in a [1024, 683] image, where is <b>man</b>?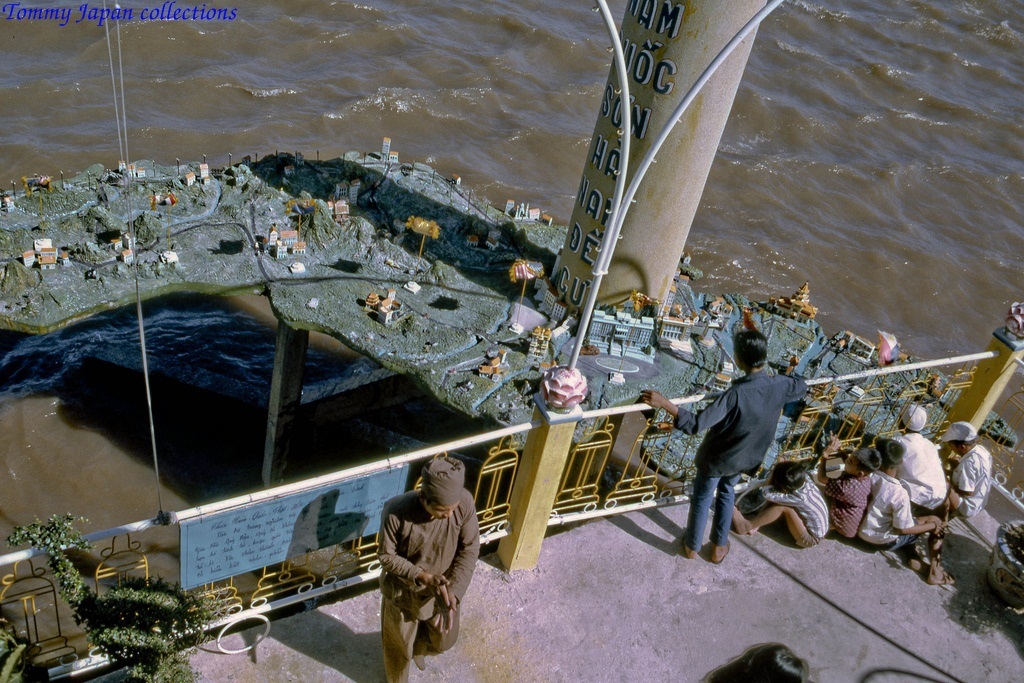
376, 453, 486, 682.
